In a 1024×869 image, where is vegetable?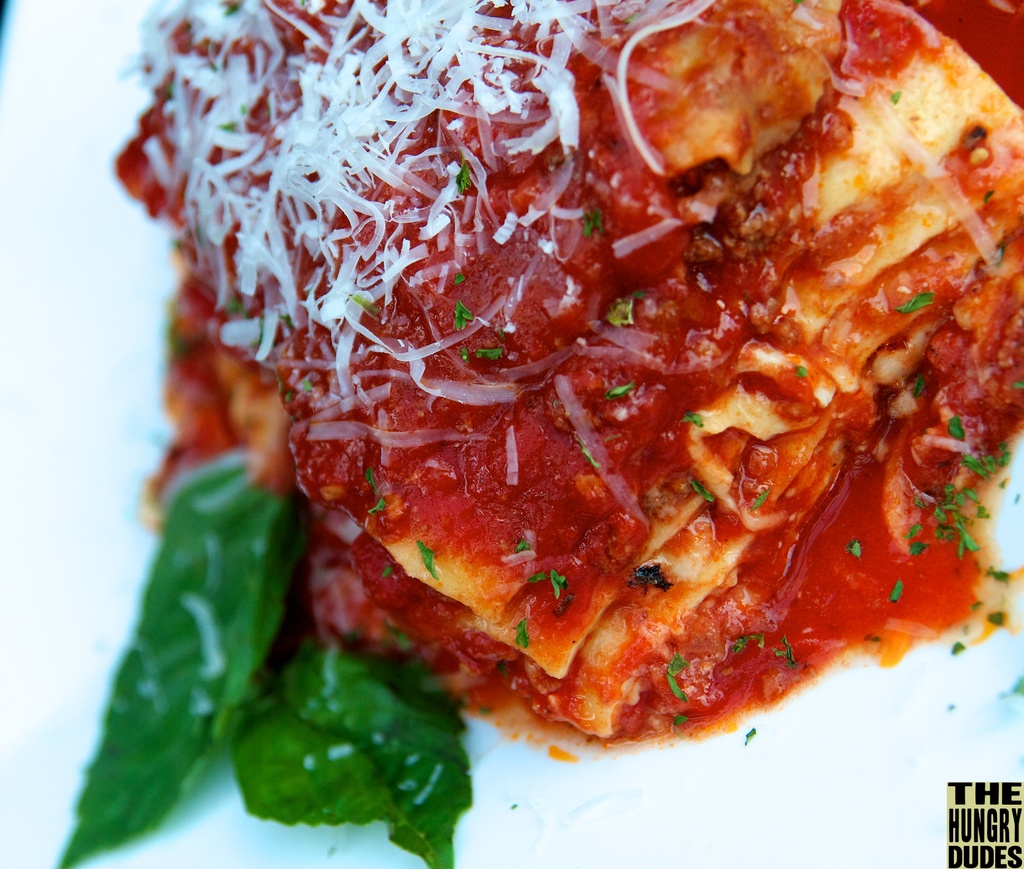
BBox(554, 377, 648, 524).
